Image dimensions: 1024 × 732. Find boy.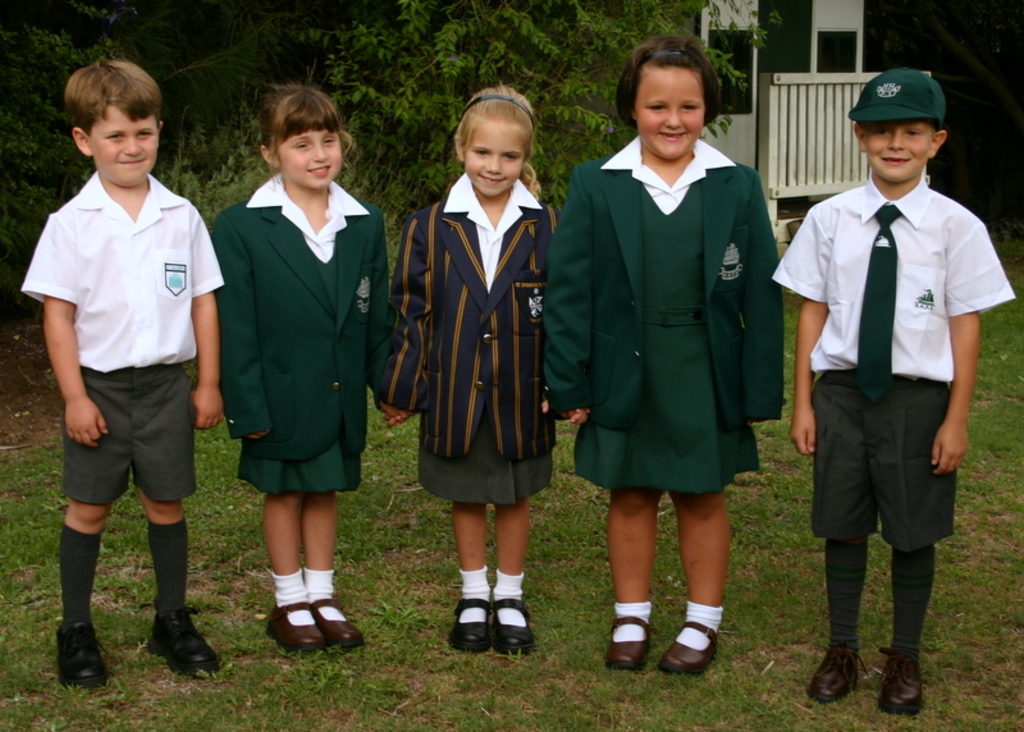
[x1=19, y1=61, x2=229, y2=692].
